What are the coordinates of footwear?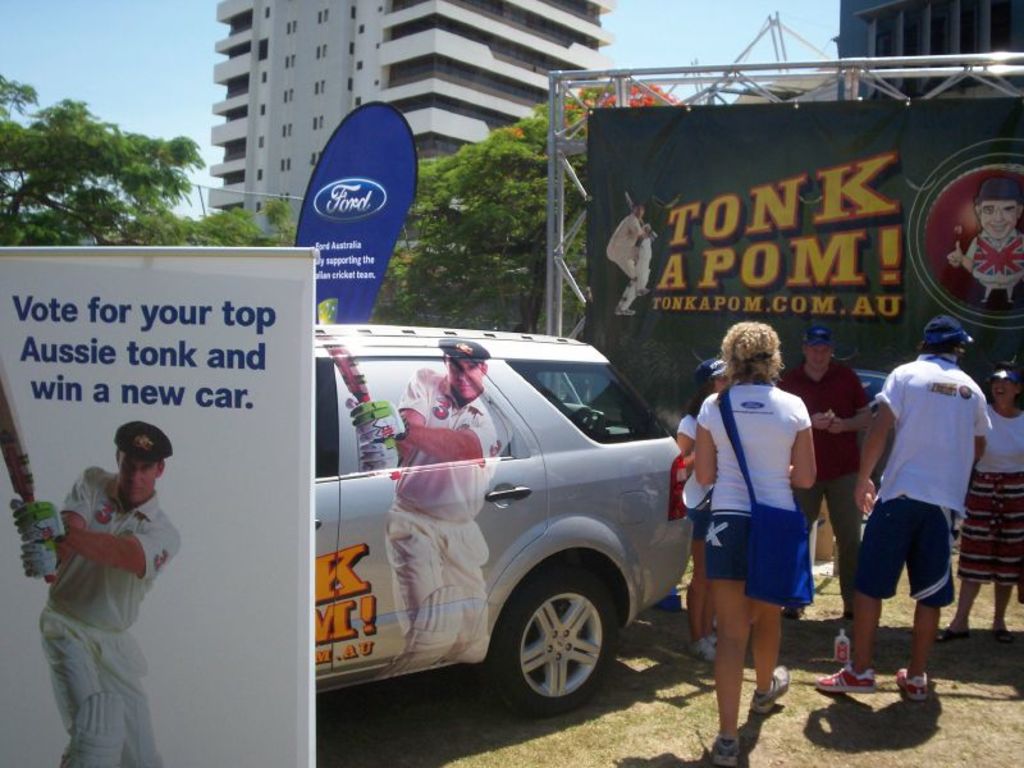
box=[936, 630, 968, 644].
